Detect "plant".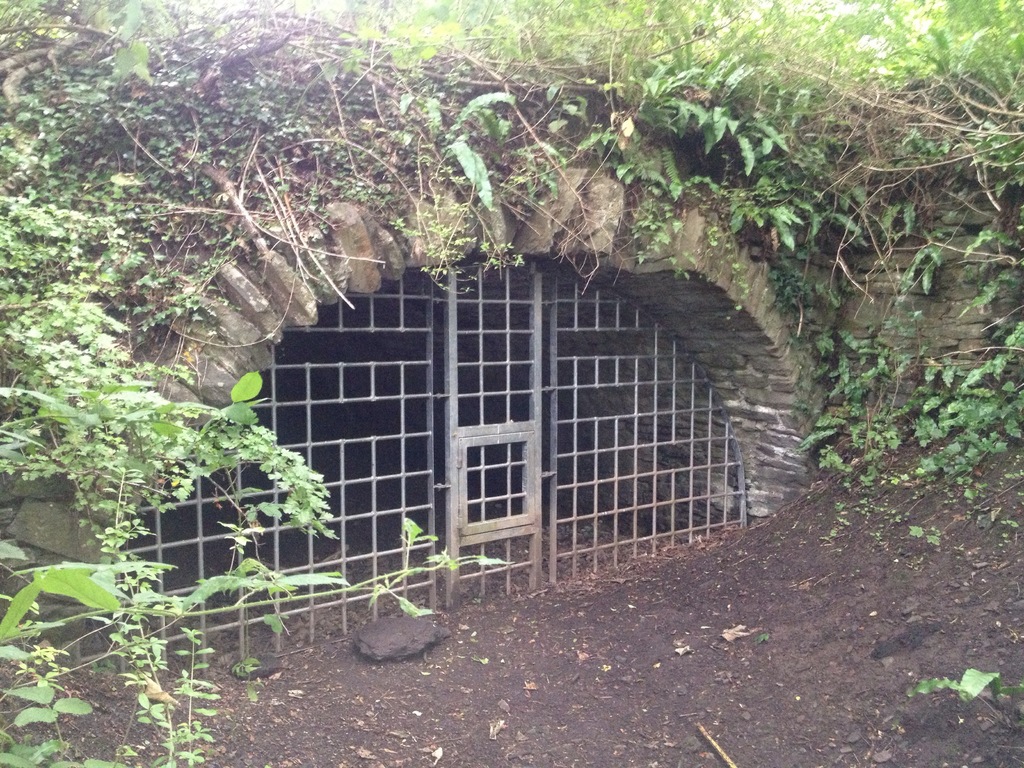
Detected at l=911, t=668, r=1023, b=721.
